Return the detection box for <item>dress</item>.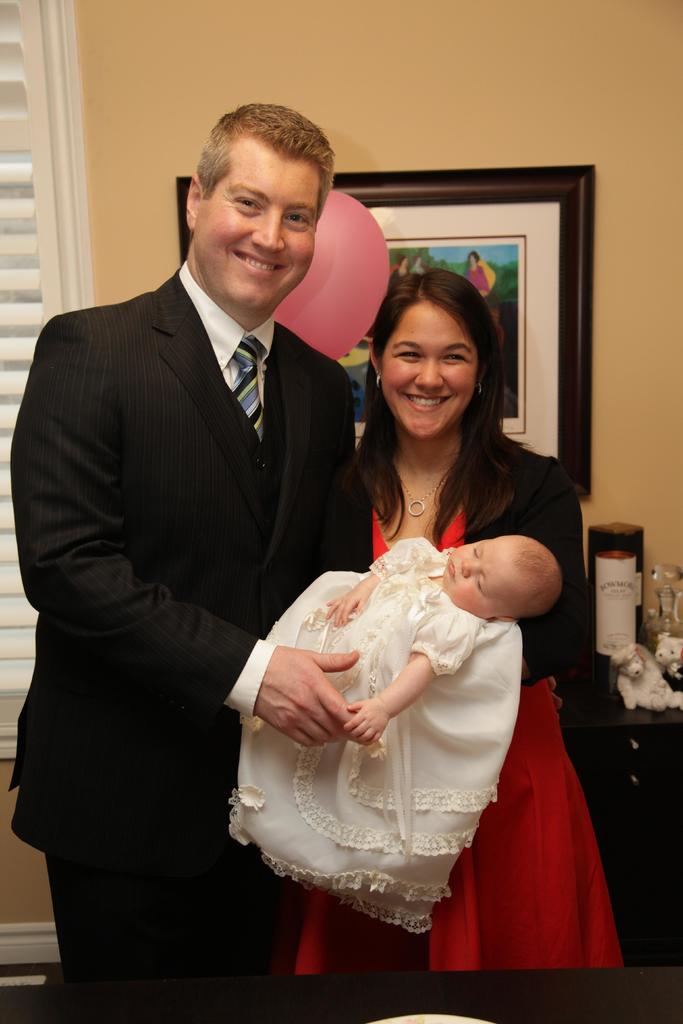
l=223, t=533, r=523, b=935.
